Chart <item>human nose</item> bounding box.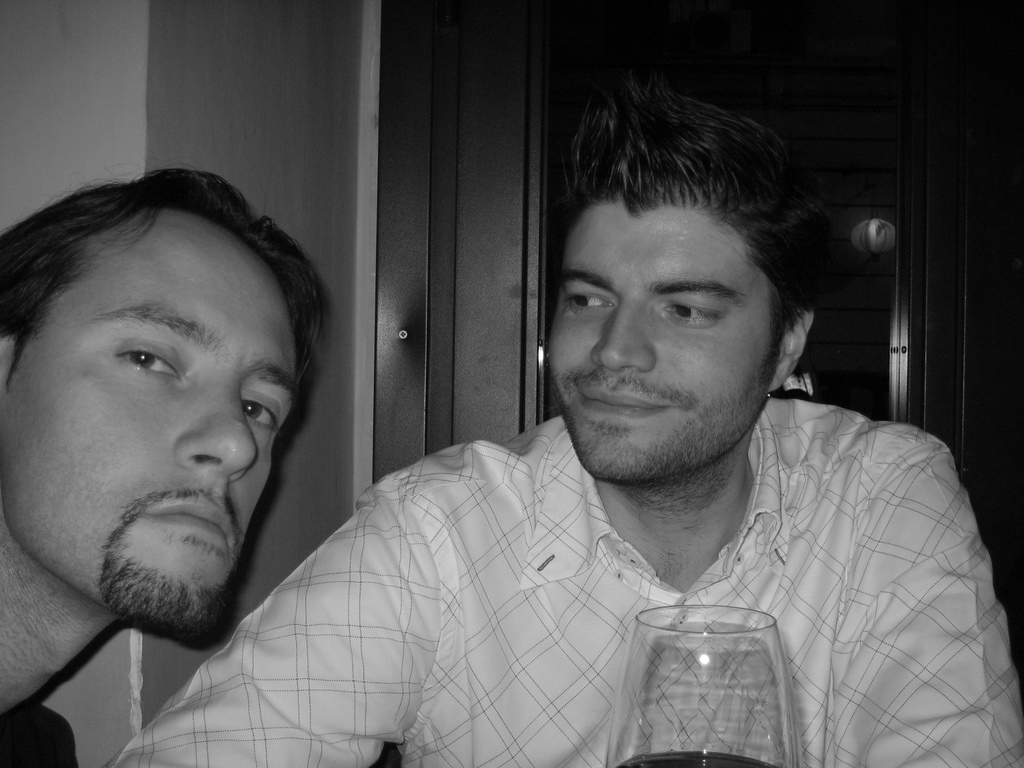
Charted: Rect(176, 384, 265, 483).
